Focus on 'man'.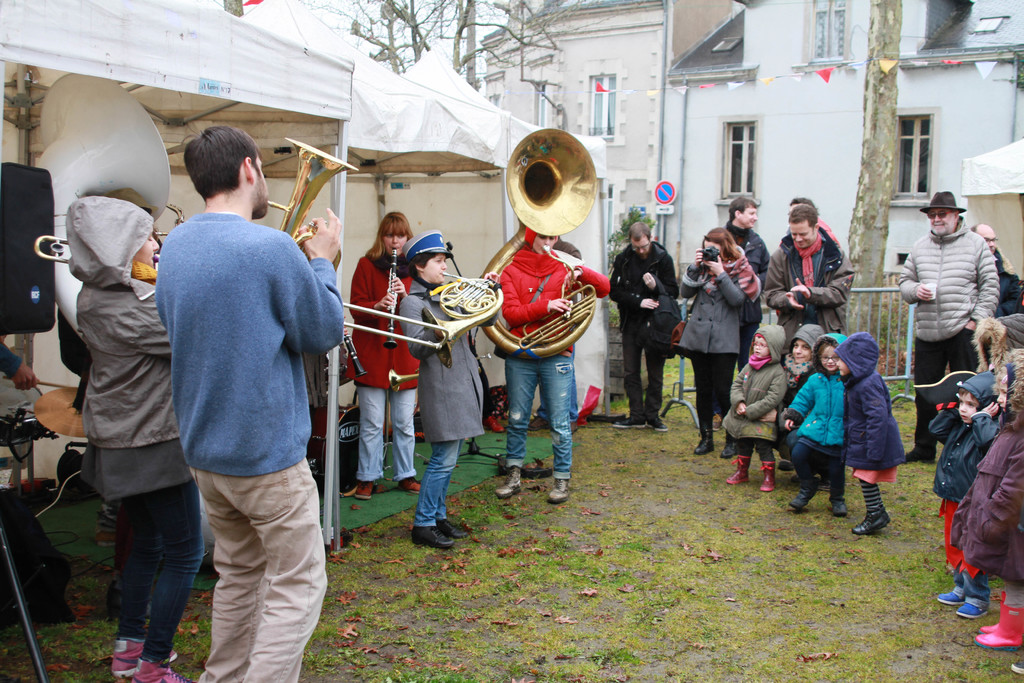
Focused at [left=156, top=125, right=344, bottom=682].
